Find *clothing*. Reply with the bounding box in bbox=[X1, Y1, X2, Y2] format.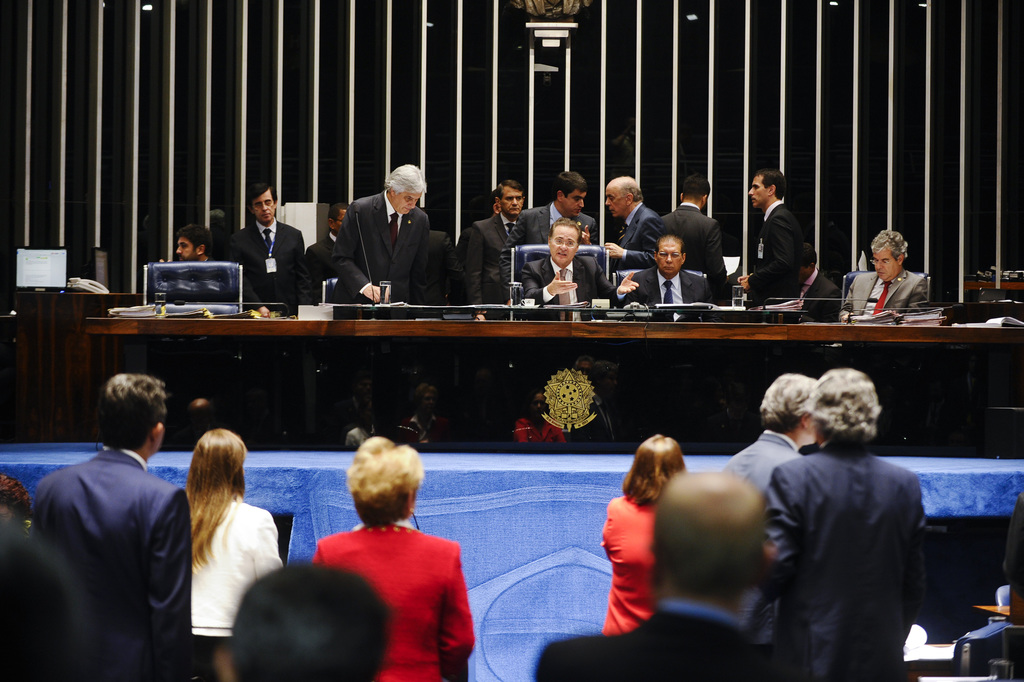
bbox=[598, 498, 658, 630].
